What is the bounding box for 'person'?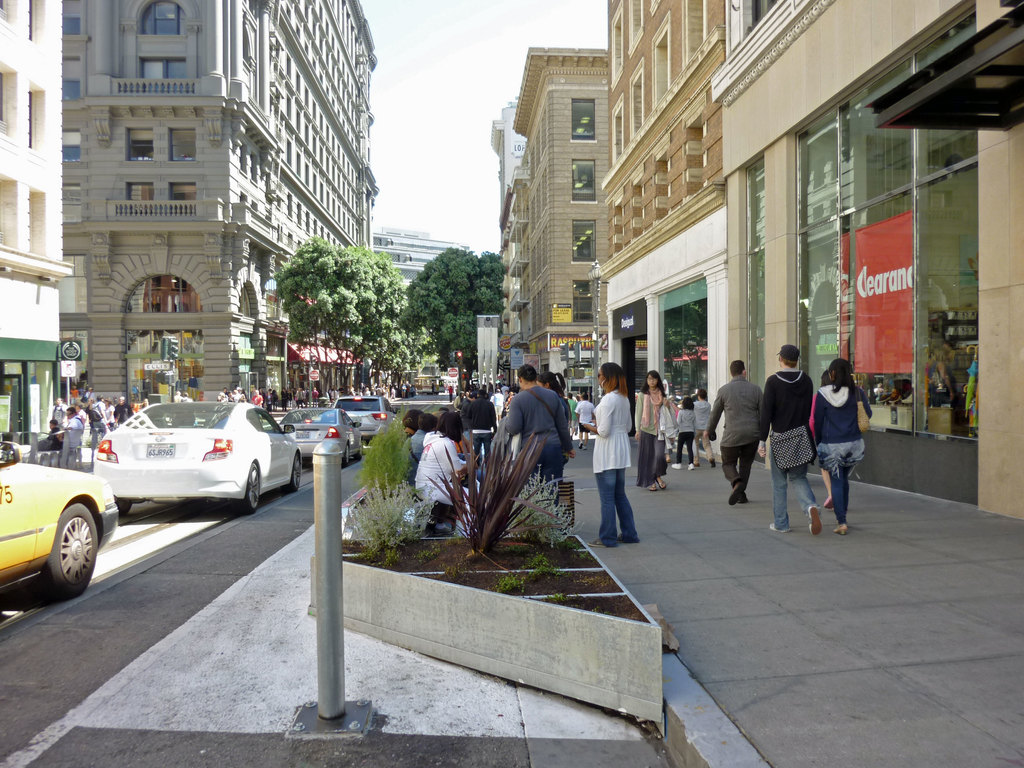
l=245, t=380, r=264, b=409.
